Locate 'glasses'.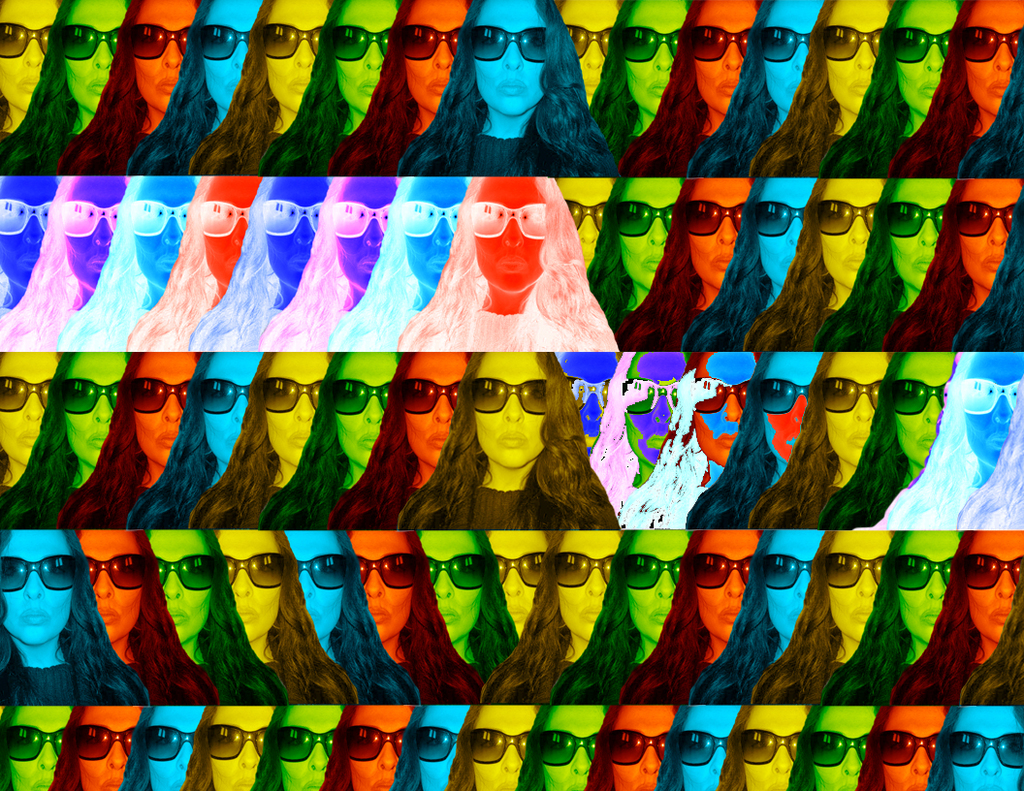
Bounding box: l=202, t=728, r=272, b=758.
